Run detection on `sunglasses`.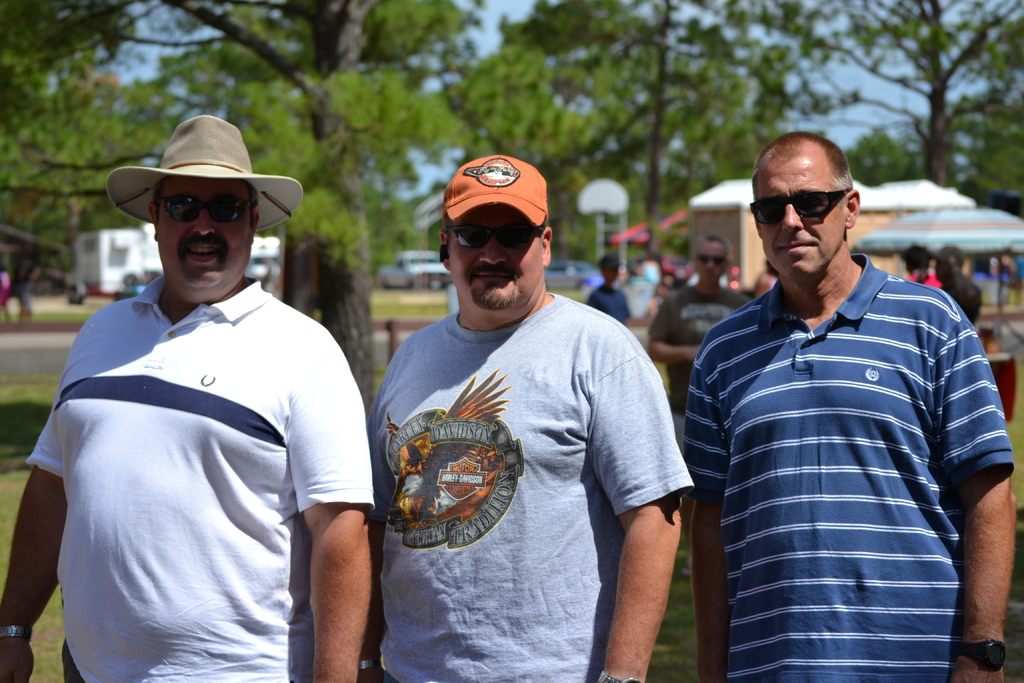
Result: (left=750, top=188, right=846, bottom=227).
